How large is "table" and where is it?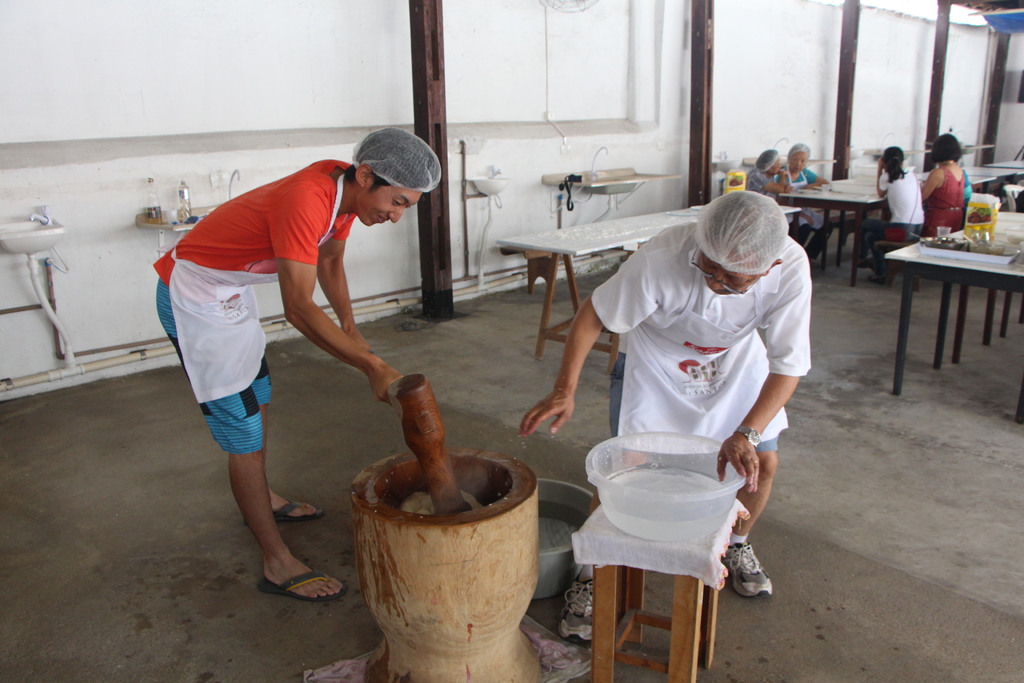
Bounding box: region(890, 210, 1020, 388).
